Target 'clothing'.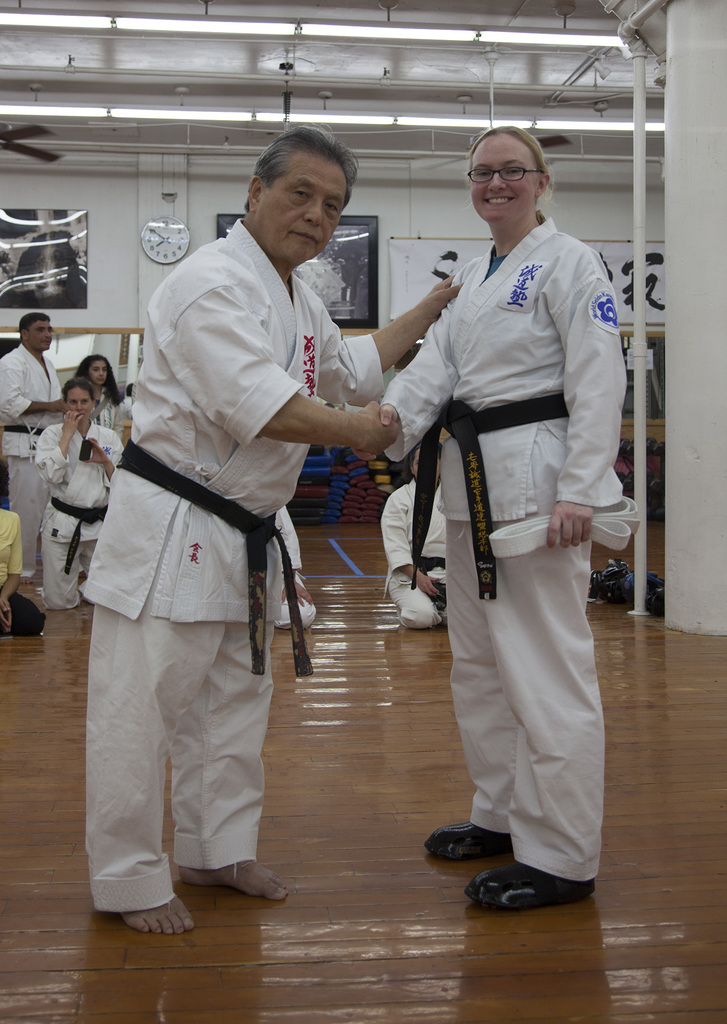
Target region: left=97, top=118, right=455, bottom=925.
